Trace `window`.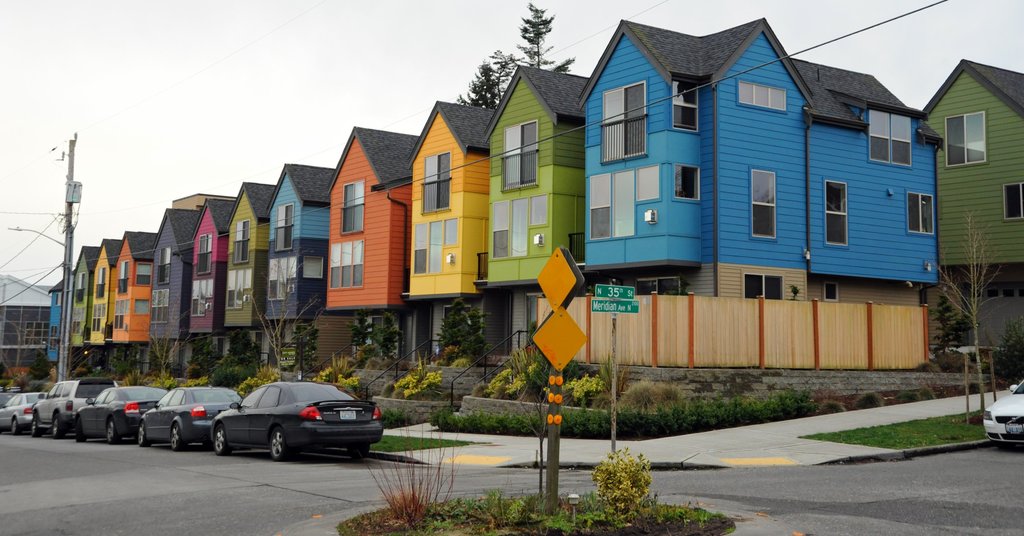
Traced to region(339, 179, 365, 234).
